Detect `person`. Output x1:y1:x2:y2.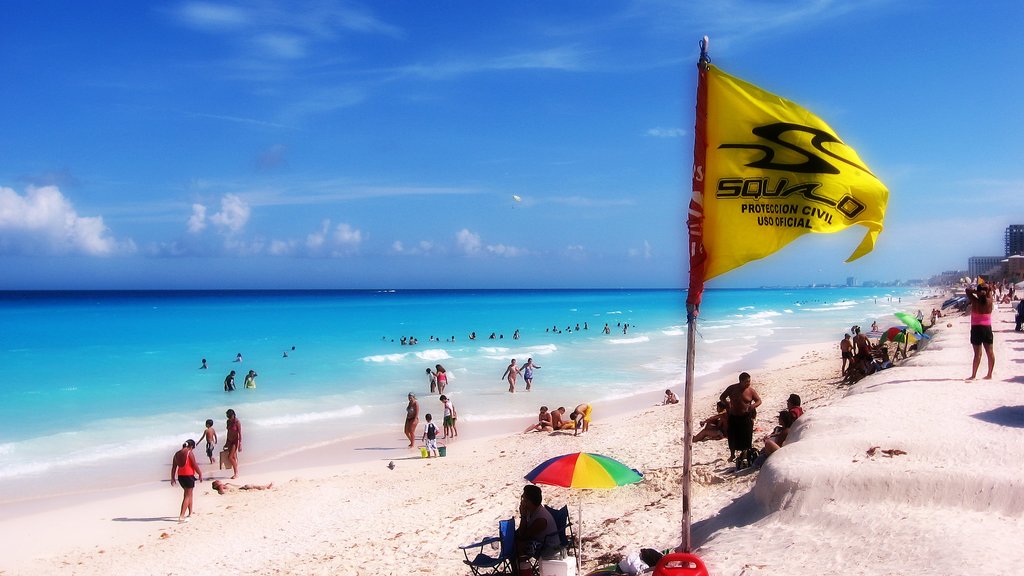
442:395:460:438.
